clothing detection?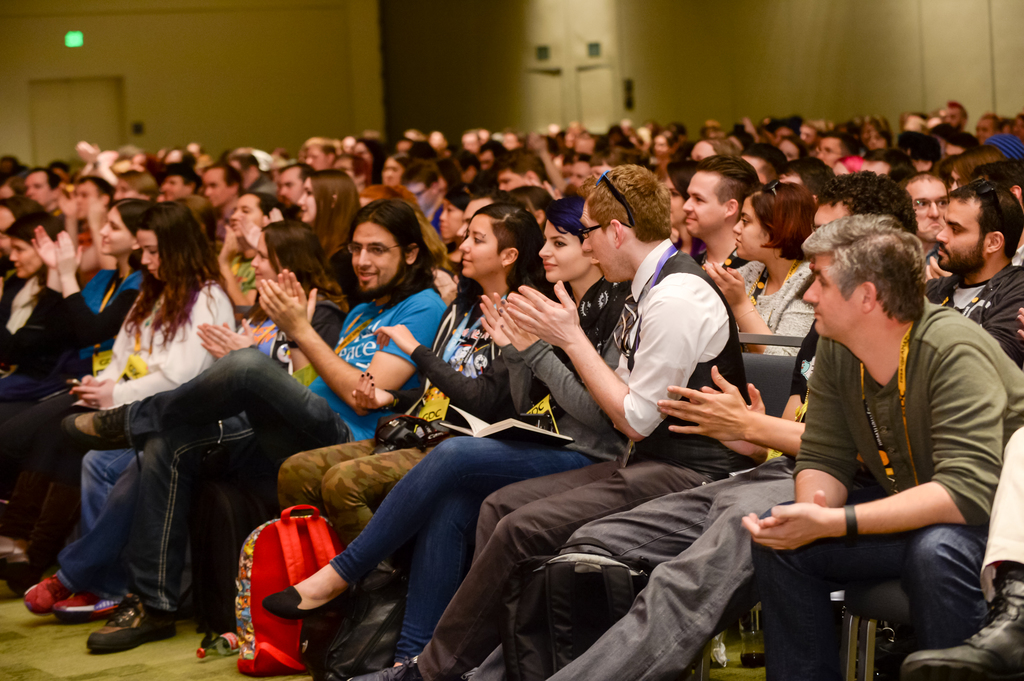
730 258 816 366
